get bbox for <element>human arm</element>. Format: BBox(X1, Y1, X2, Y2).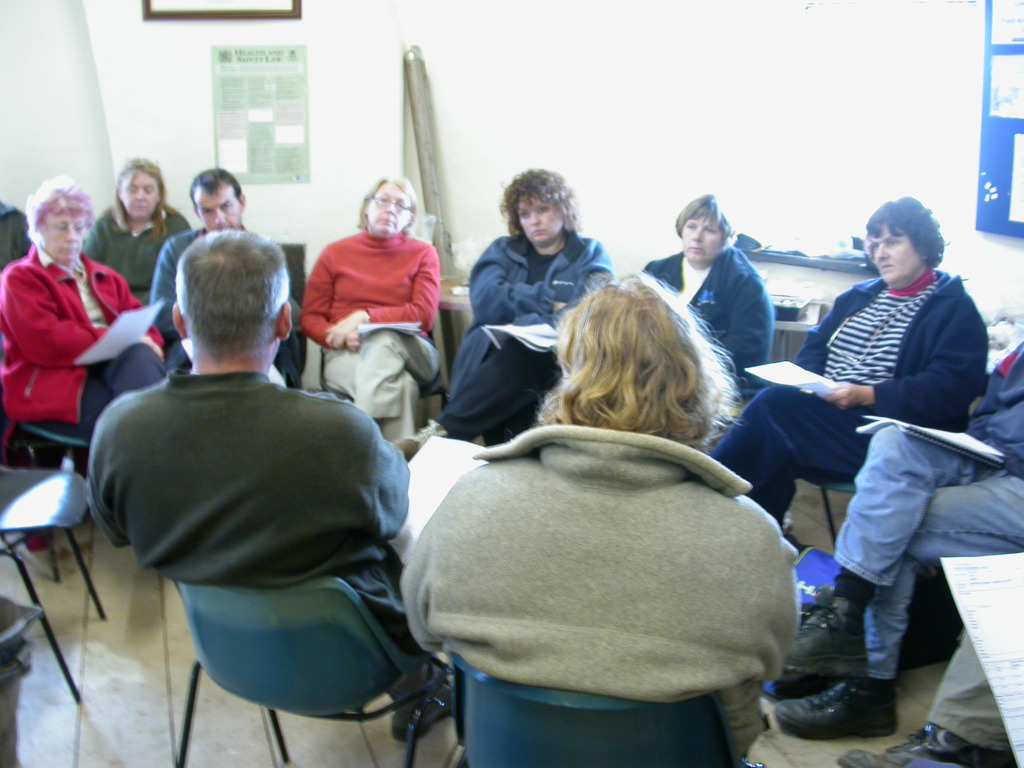
BBox(813, 289, 988, 422).
